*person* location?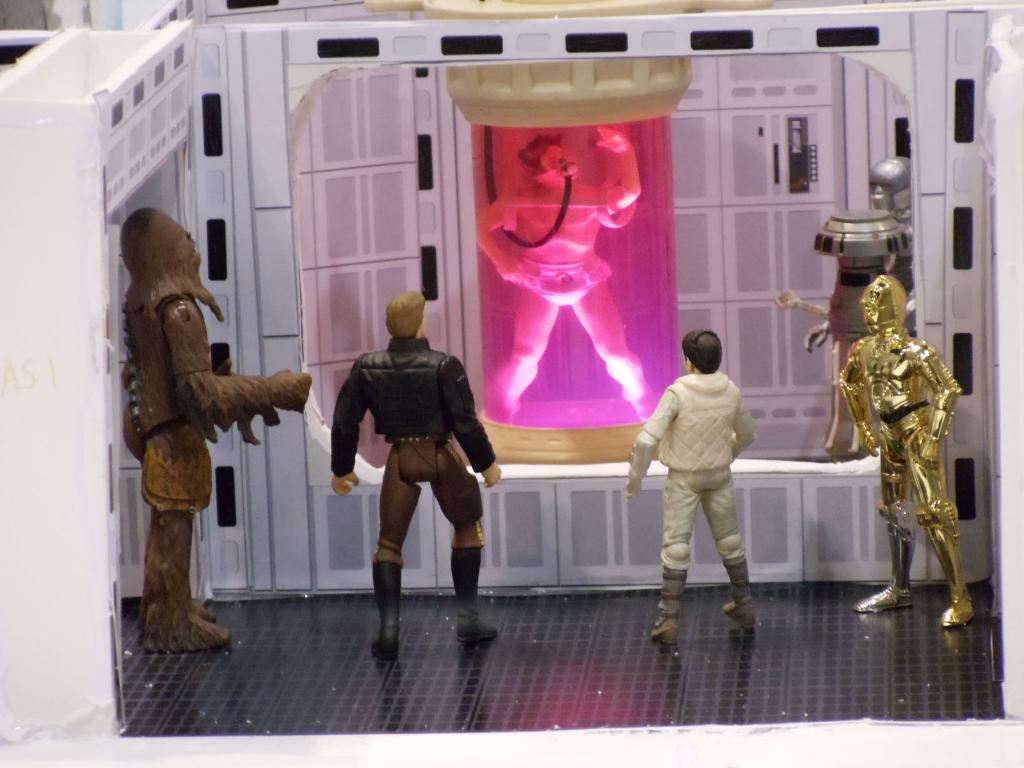
box=[810, 150, 918, 455]
